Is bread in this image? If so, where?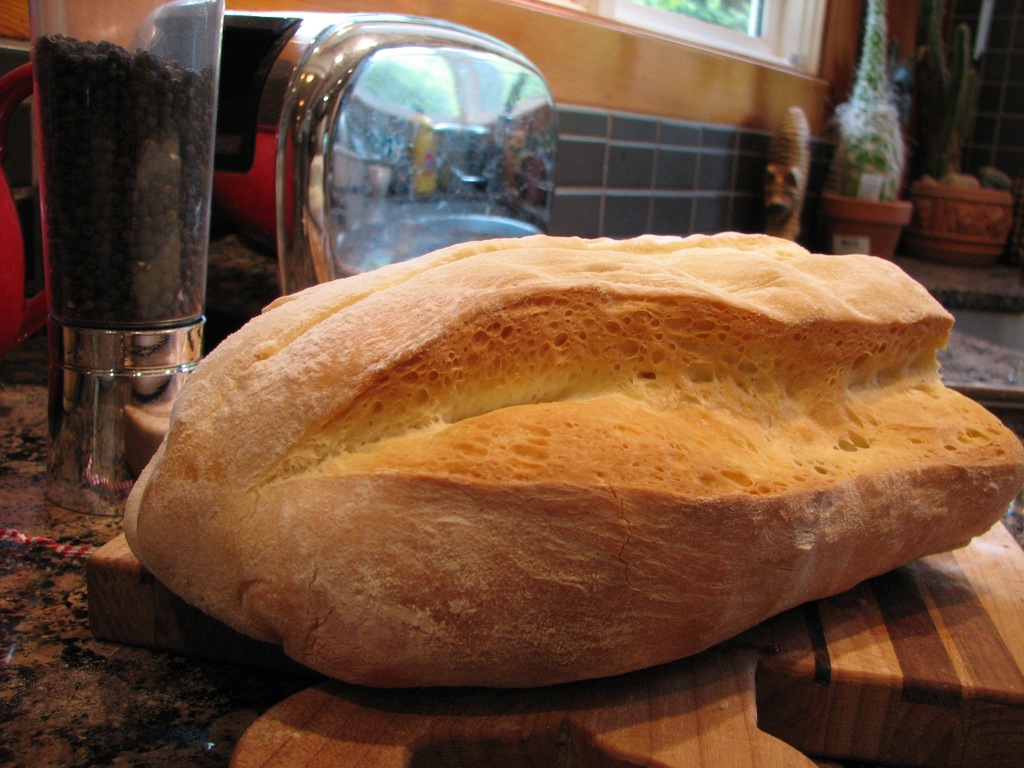
Yes, at box=[118, 228, 1023, 691].
